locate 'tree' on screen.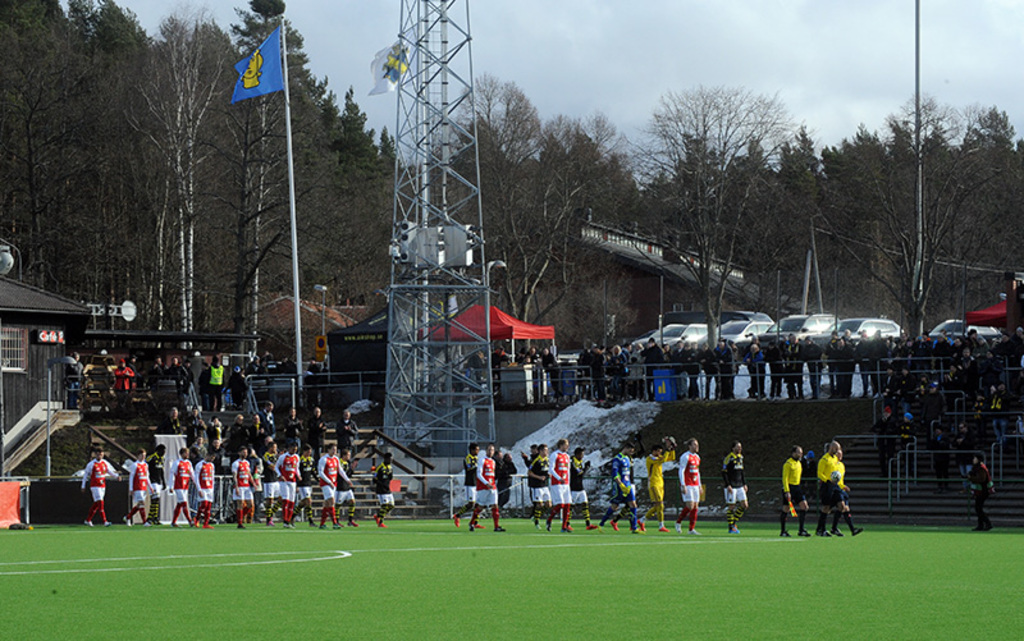
On screen at box(621, 83, 805, 372).
